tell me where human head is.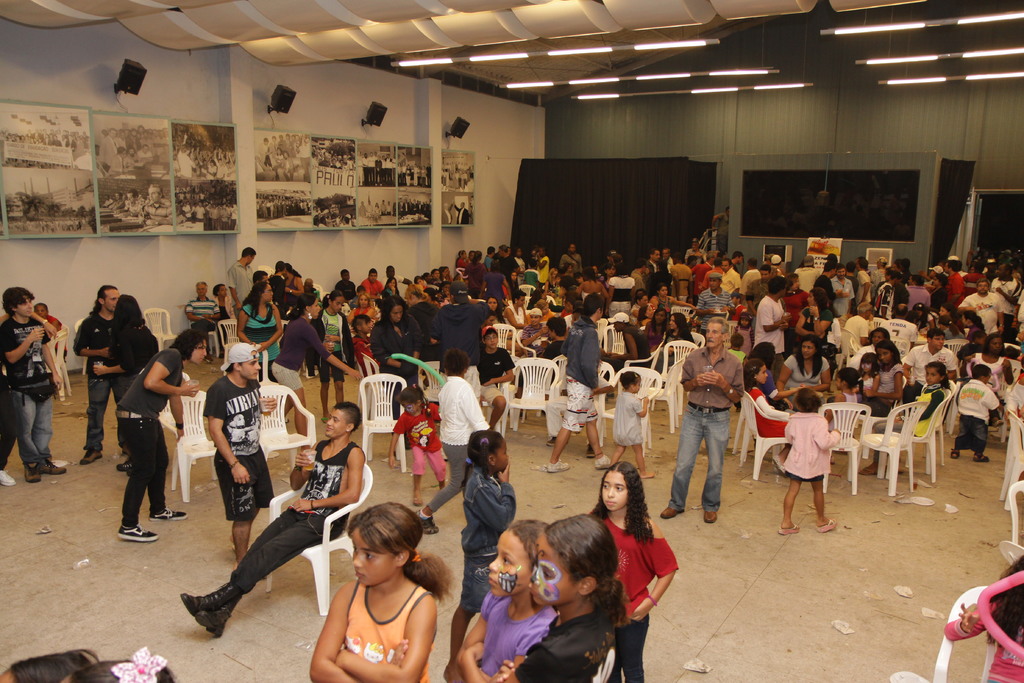
human head is at {"x1": 195, "y1": 281, "x2": 207, "y2": 298}.
